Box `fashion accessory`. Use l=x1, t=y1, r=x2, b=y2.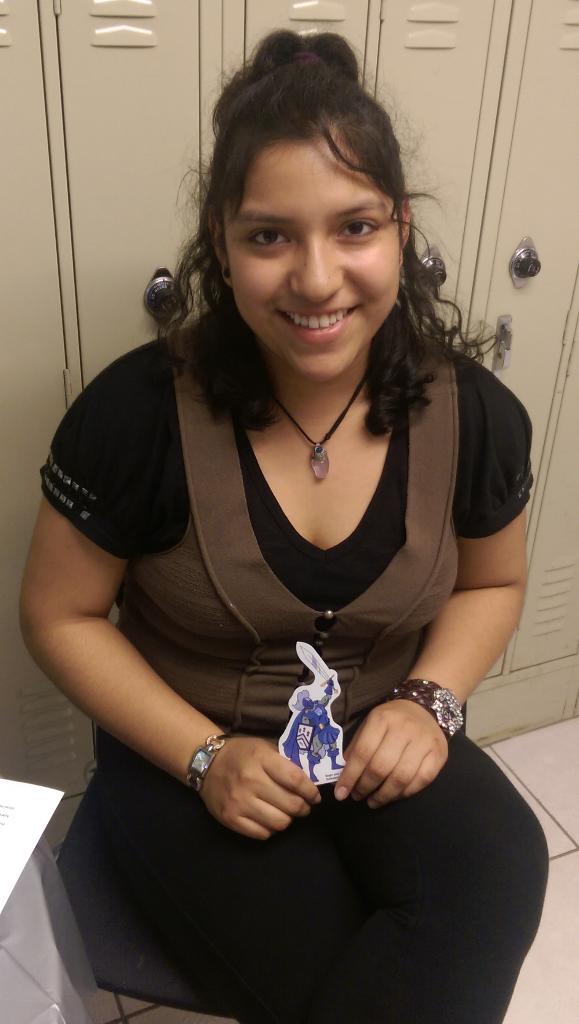
l=270, t=366, r=379, b=488.
